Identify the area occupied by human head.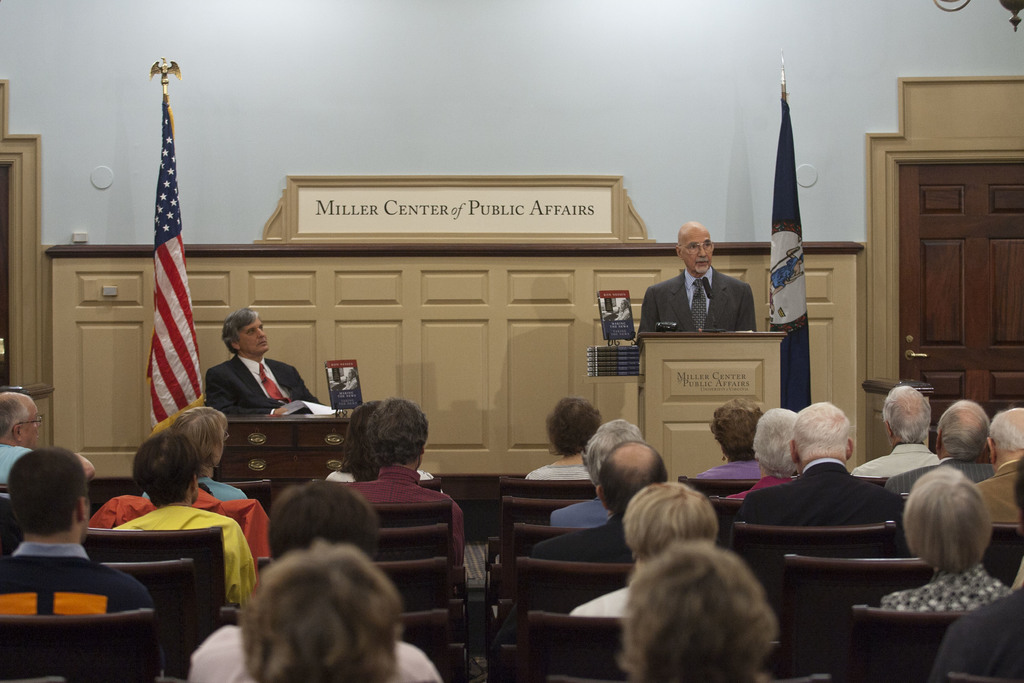
Area: 791:399:855:463.
